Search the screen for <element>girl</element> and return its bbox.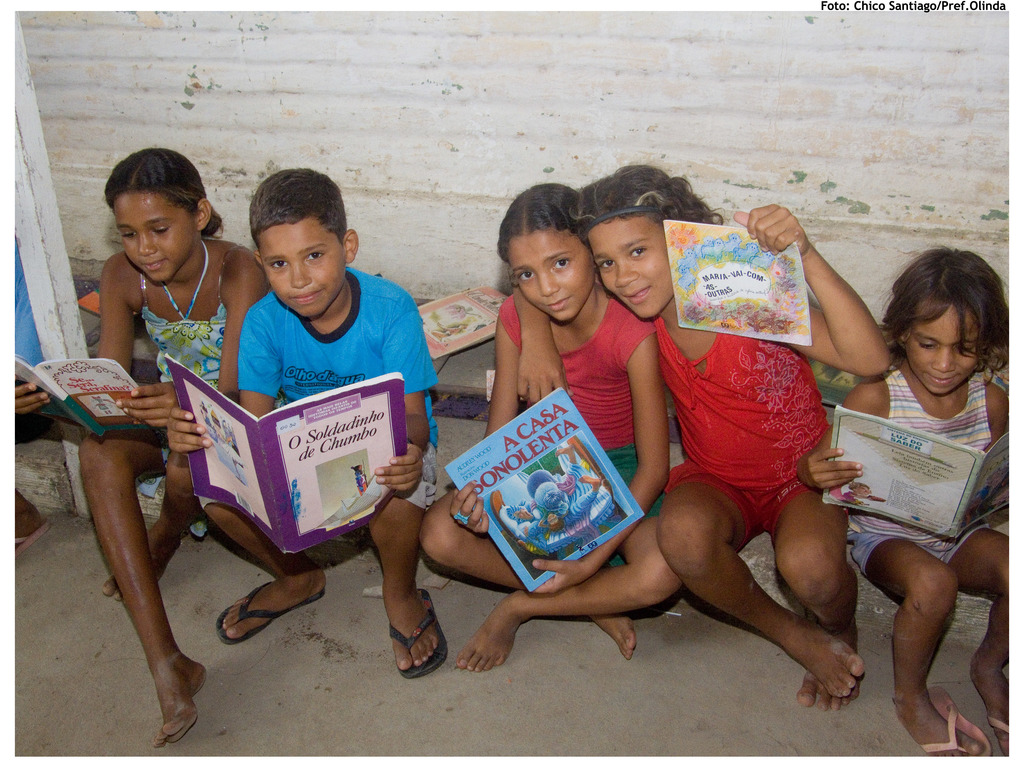
Found: (x1=9, y1=146, x2=271, y2=745).
